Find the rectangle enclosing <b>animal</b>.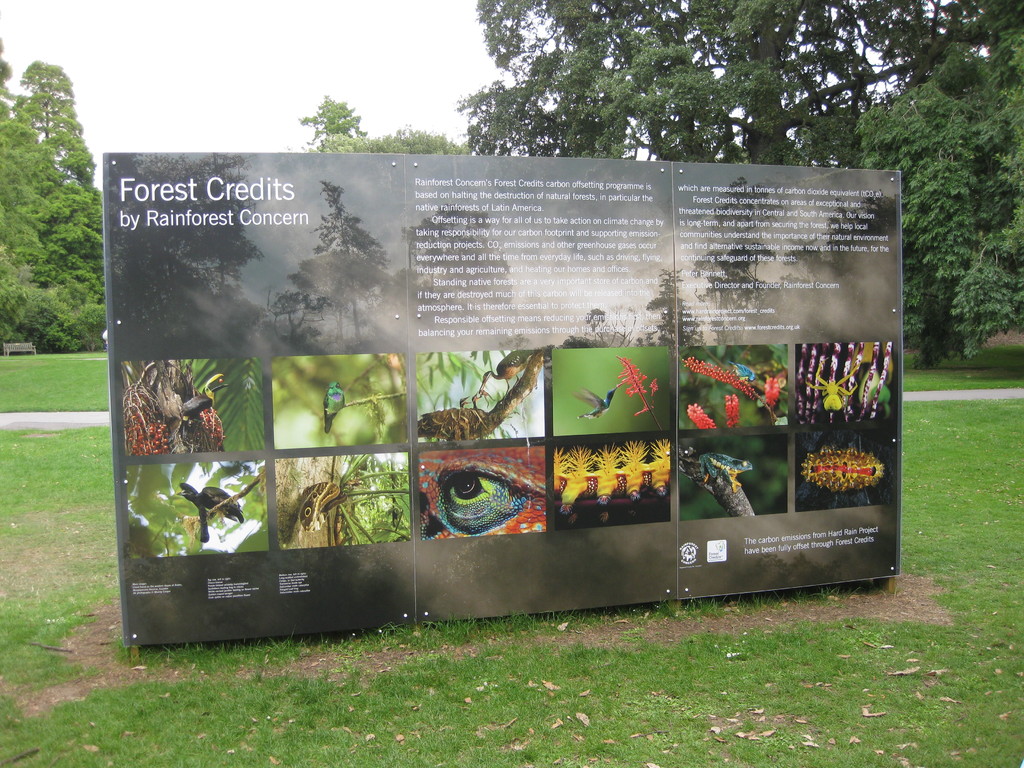
{"x1": 570, "y1": 375, "x2": 628, "y2": 425}.
